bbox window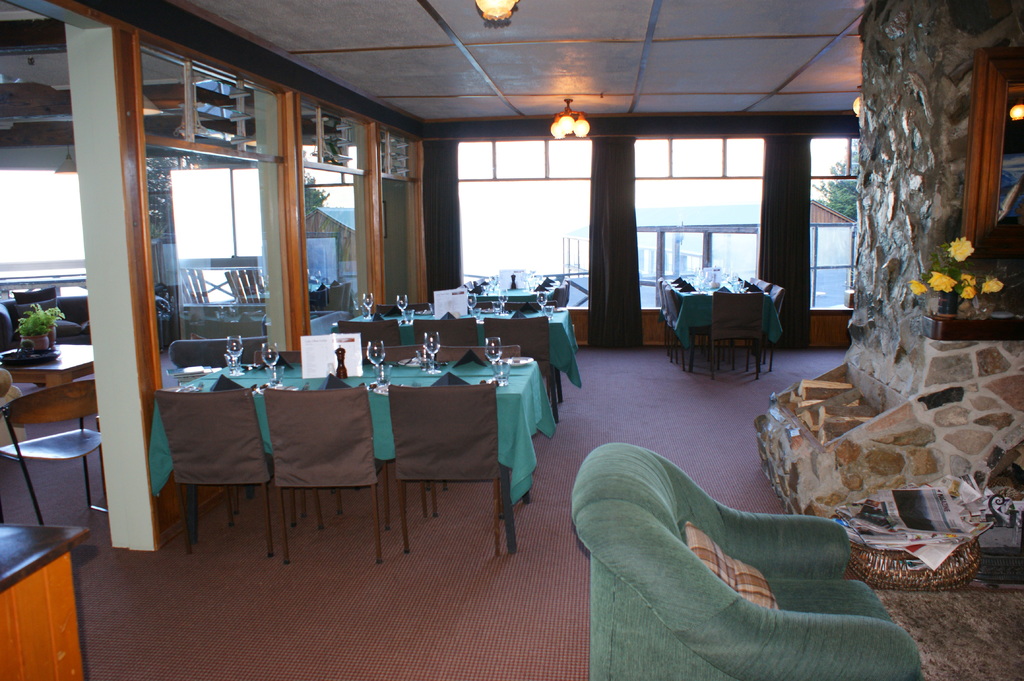
bbox=(633, 142, 764, 306)
